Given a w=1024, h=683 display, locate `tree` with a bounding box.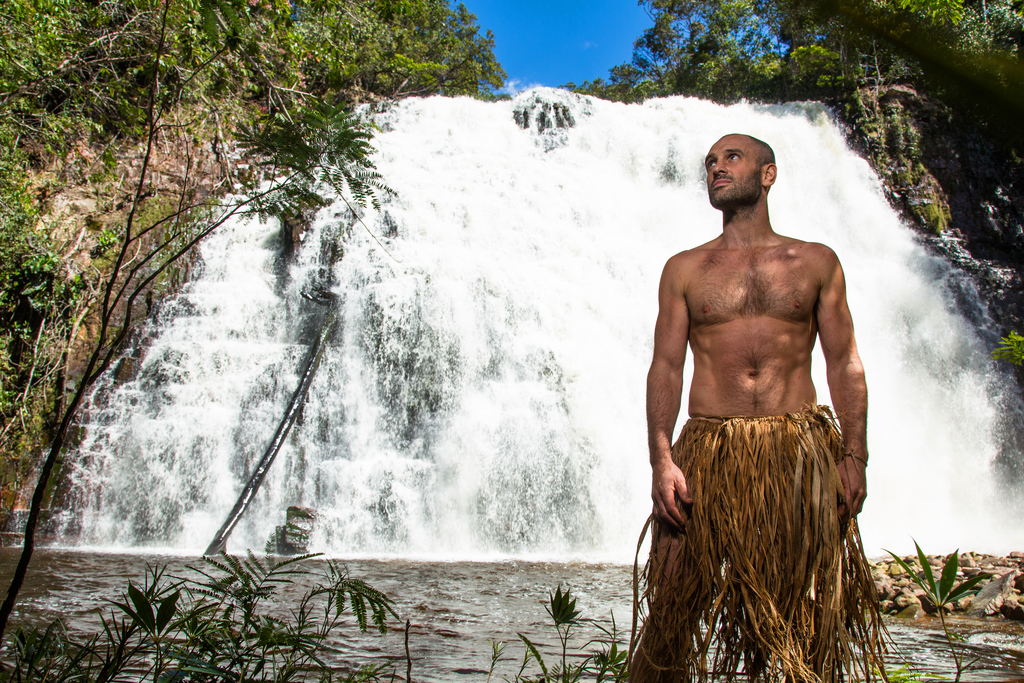
Located: [780,0,1023,356].
